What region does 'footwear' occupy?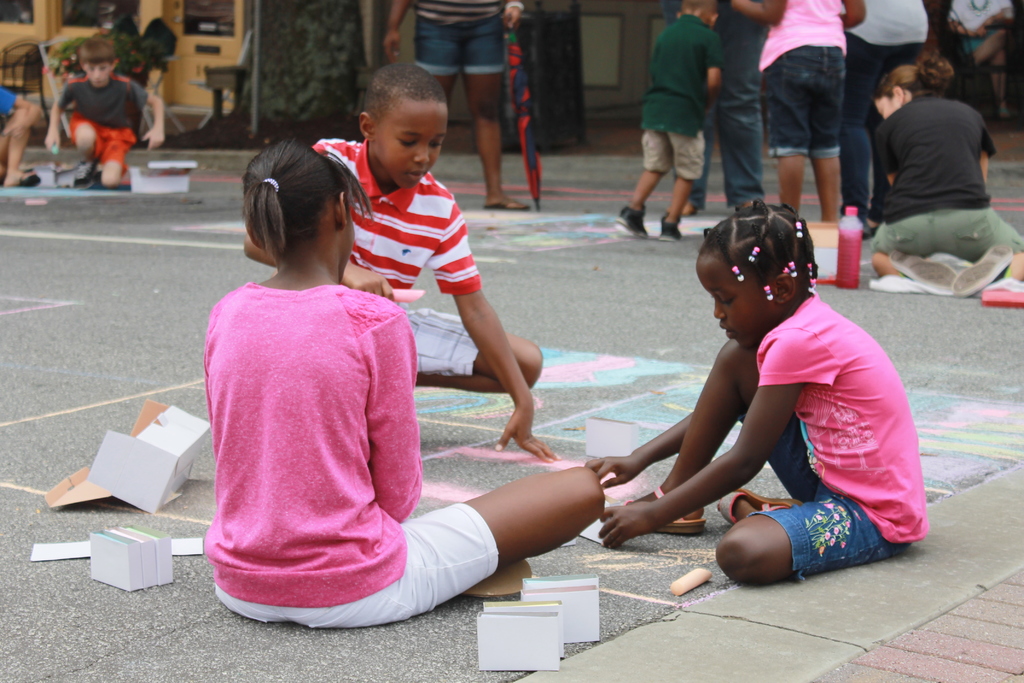
box(709, 487, 795, 527).
